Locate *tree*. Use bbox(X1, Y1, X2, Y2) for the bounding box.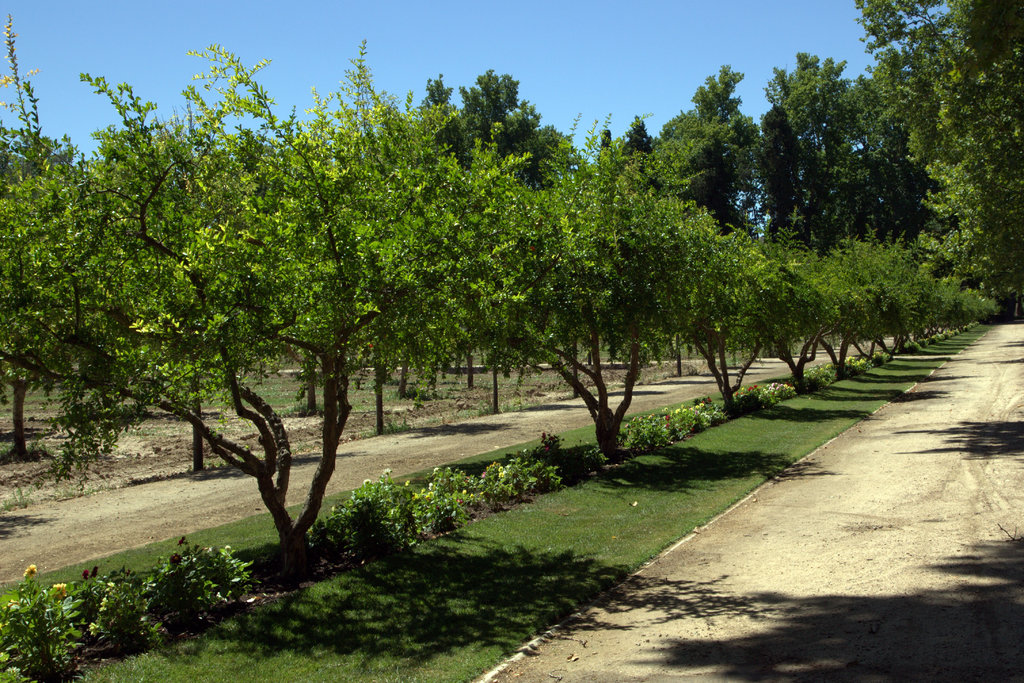
bbox(0, 21, 102, 457).
